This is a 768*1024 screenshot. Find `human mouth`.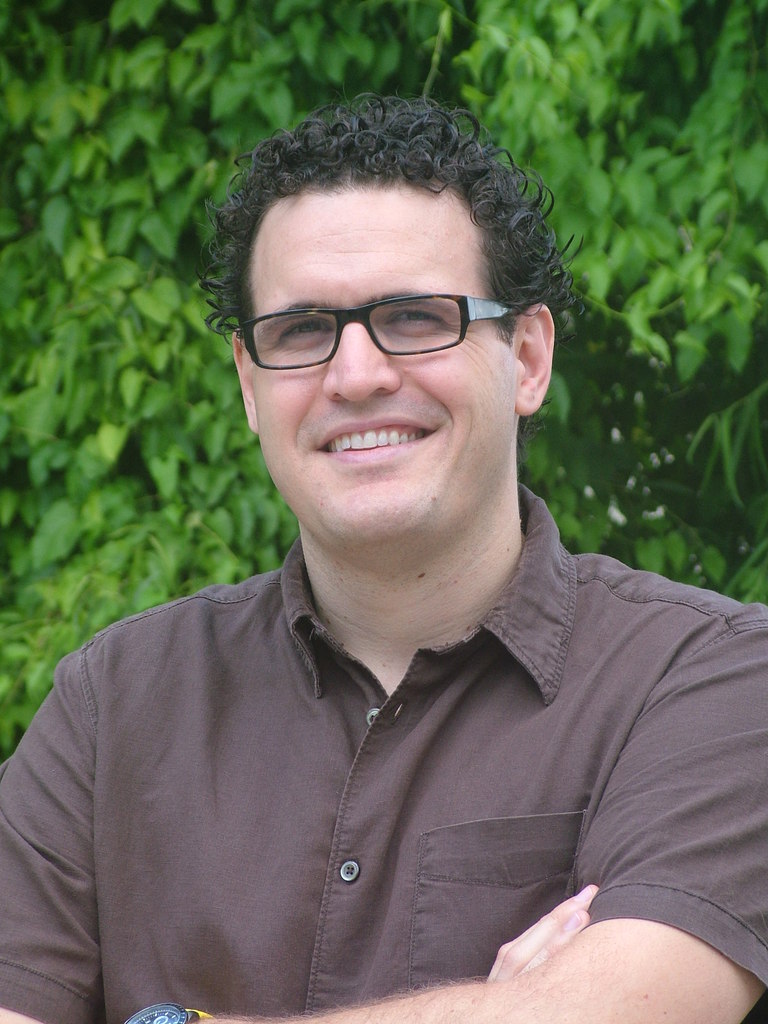
Bounding box: {"x1": 314, "y1": 413, "x2": 439, "y2": 469}.
